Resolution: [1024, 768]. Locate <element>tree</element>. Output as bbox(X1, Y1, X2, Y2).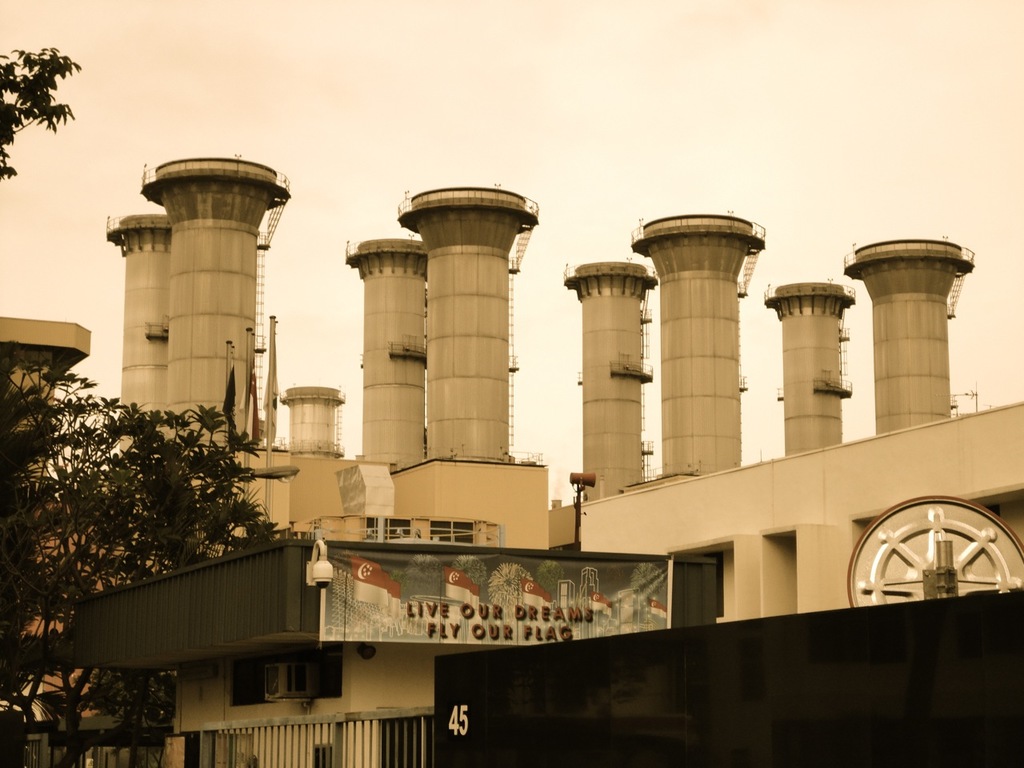
bbox(0, 342, 278, 767).
